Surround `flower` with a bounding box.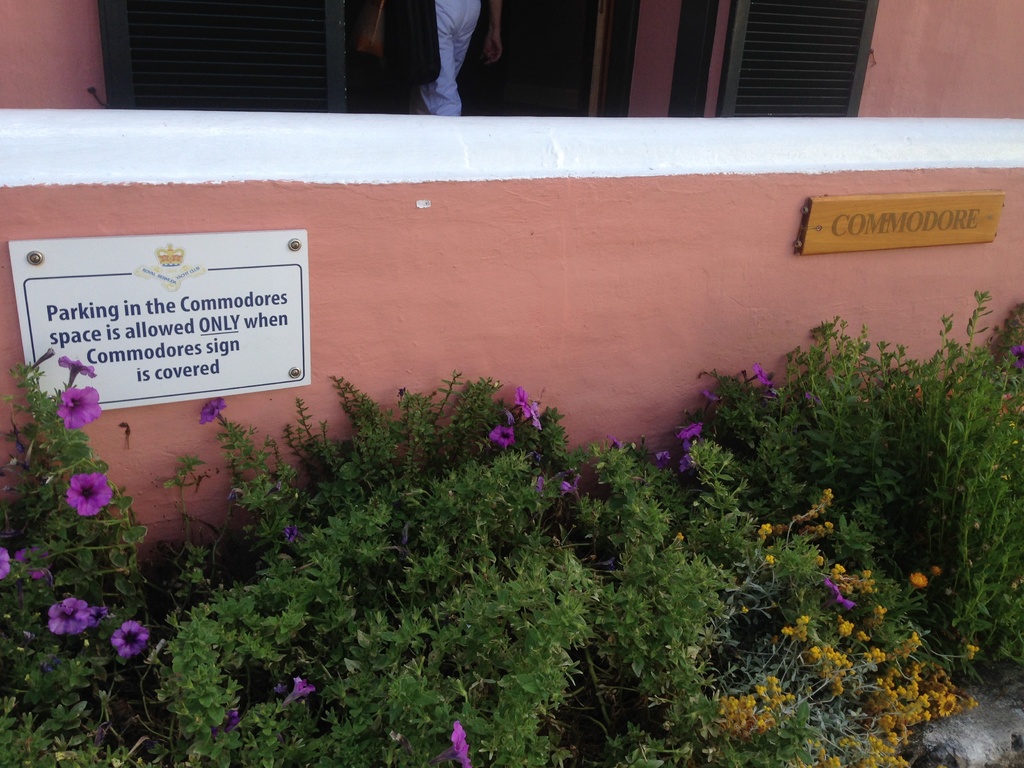
select_region(198, 399, 227, 424).
